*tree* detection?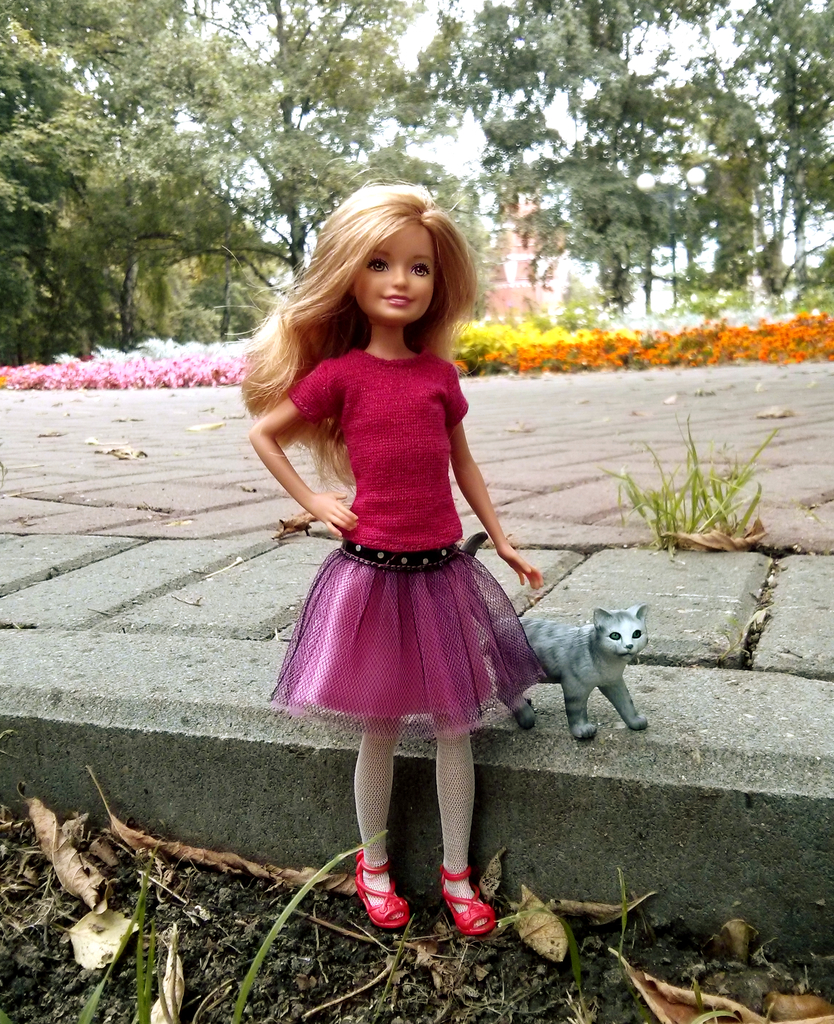
0,2,833,356
